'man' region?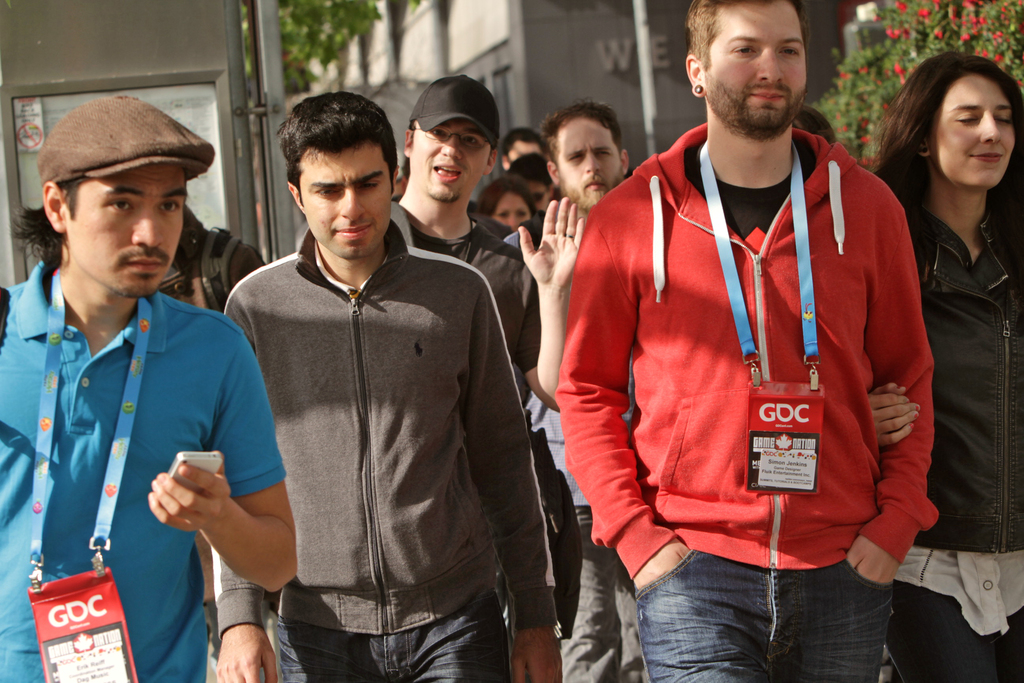
locate(191, 85, 561, 682)
